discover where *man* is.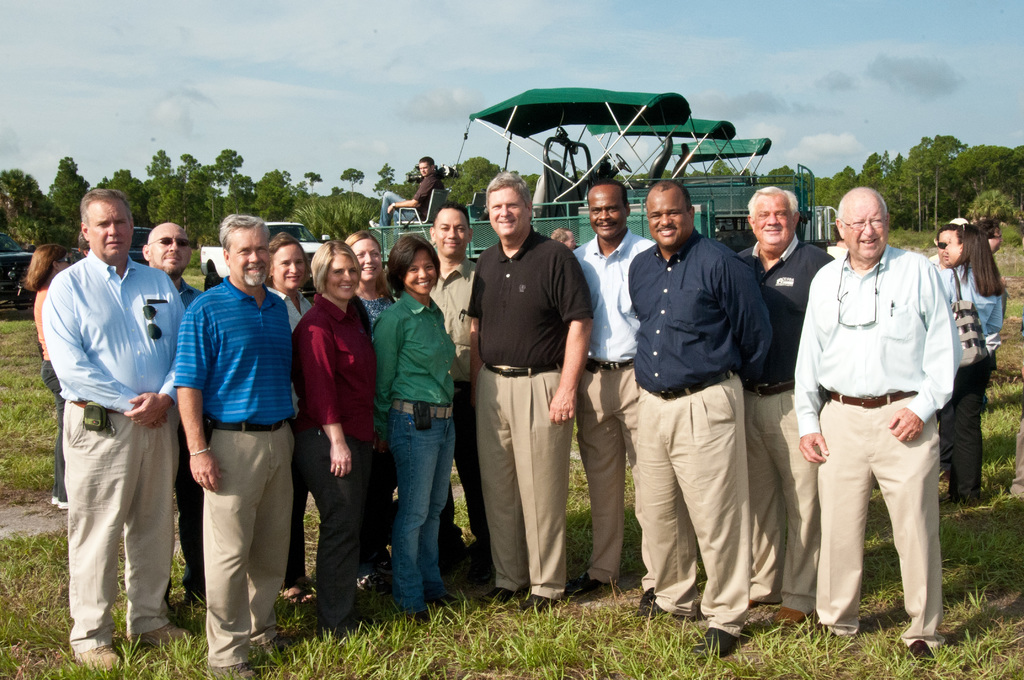
Discovered at [left=173, top=213, right=295, bottom=677].
